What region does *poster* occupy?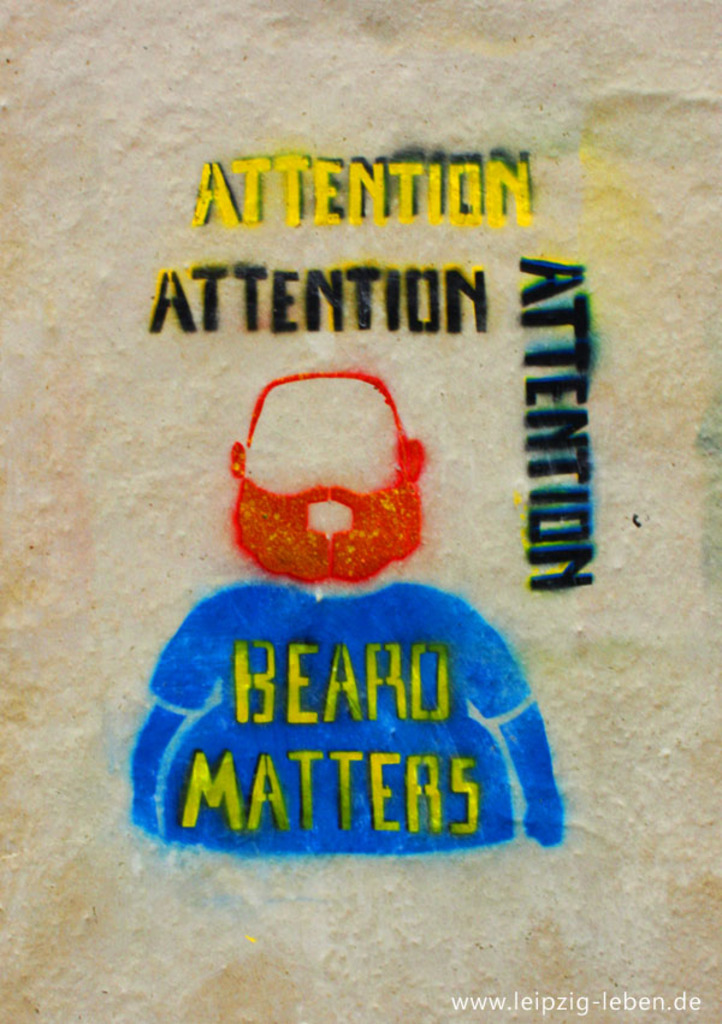
box=[0, 0, 721, 1023].
